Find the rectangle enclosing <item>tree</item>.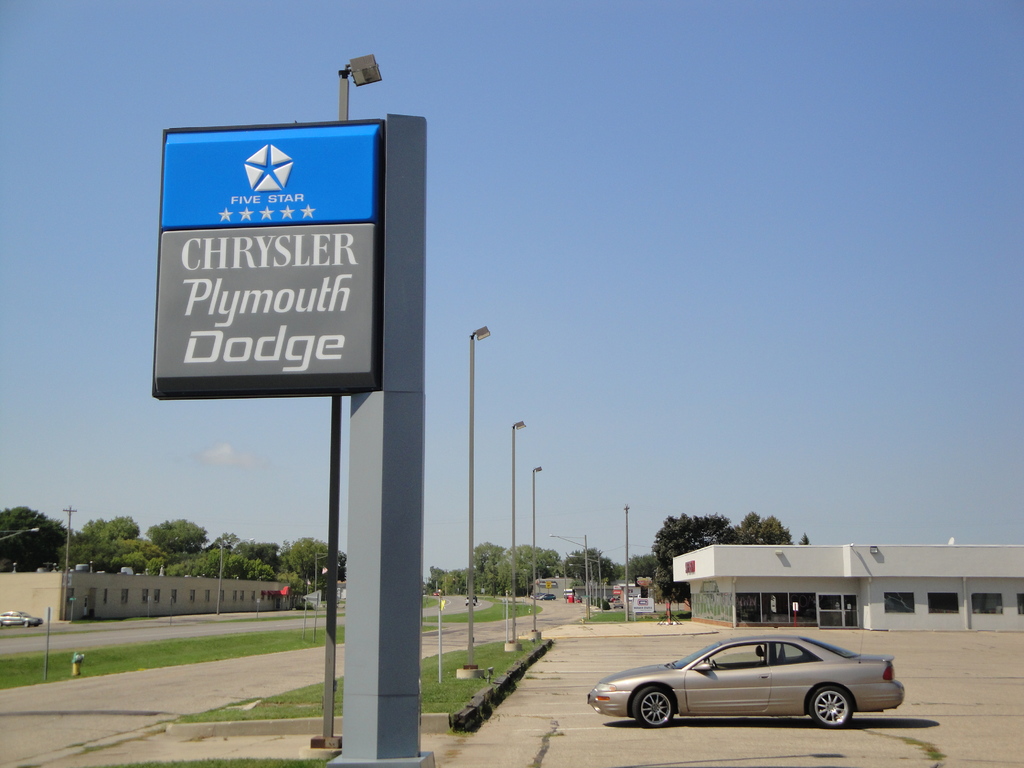
<bbox>732, 511, 806, 542</bbox>.
